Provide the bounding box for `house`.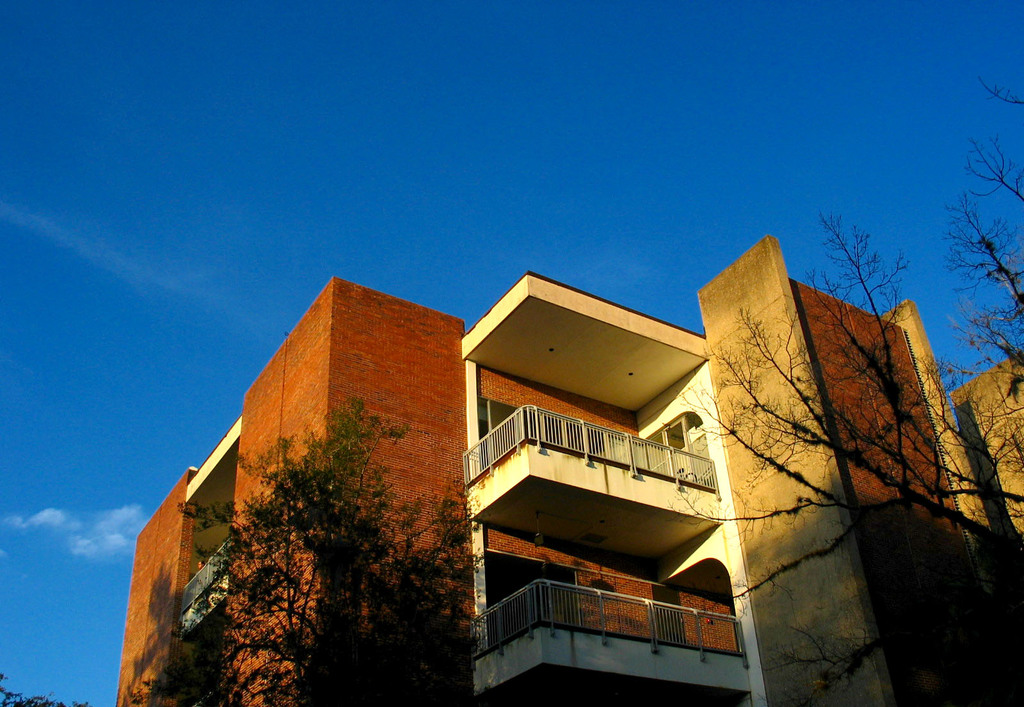
box=[125, 238, 1023, 706].
